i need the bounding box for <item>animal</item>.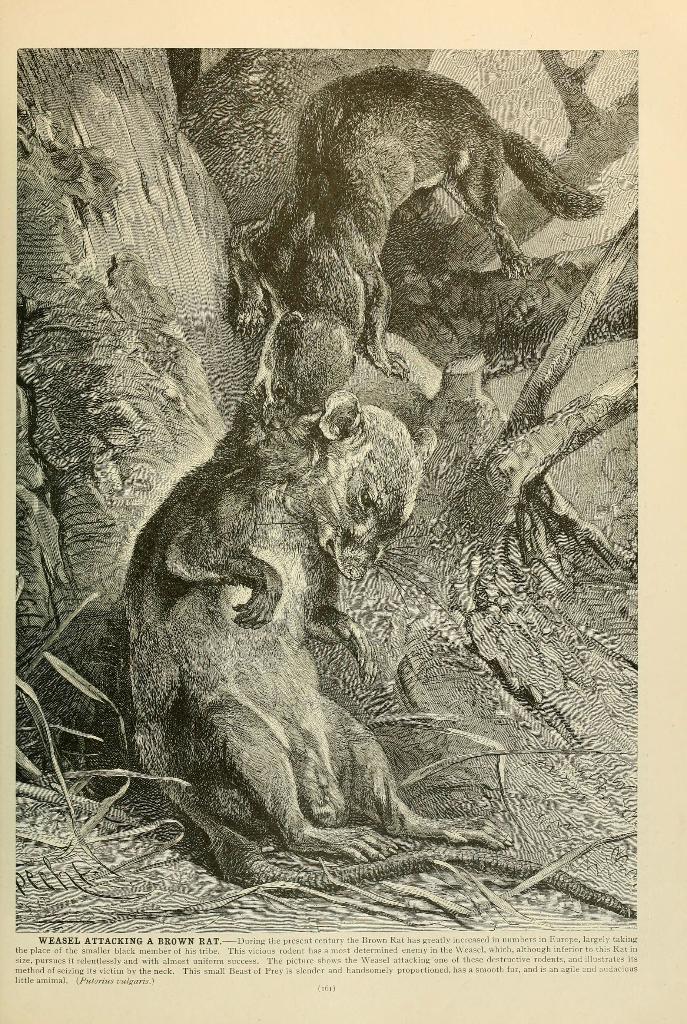
Here it is: l=121, t=384, r=636, b=913.
